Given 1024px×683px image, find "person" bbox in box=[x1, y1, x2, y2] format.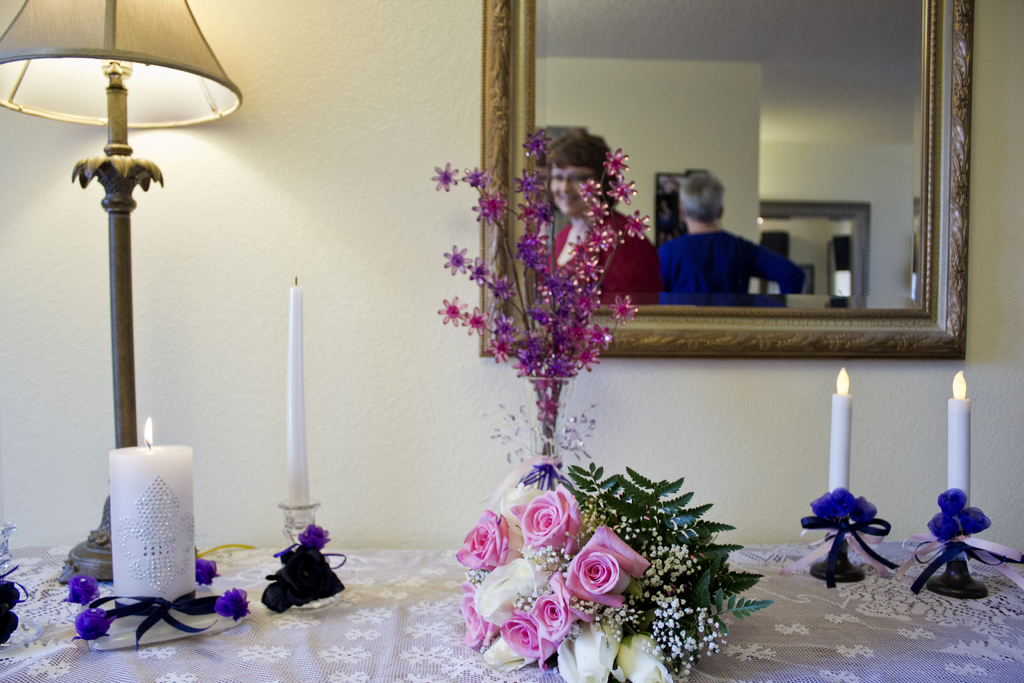
box=[660, 176, 809, 320].
